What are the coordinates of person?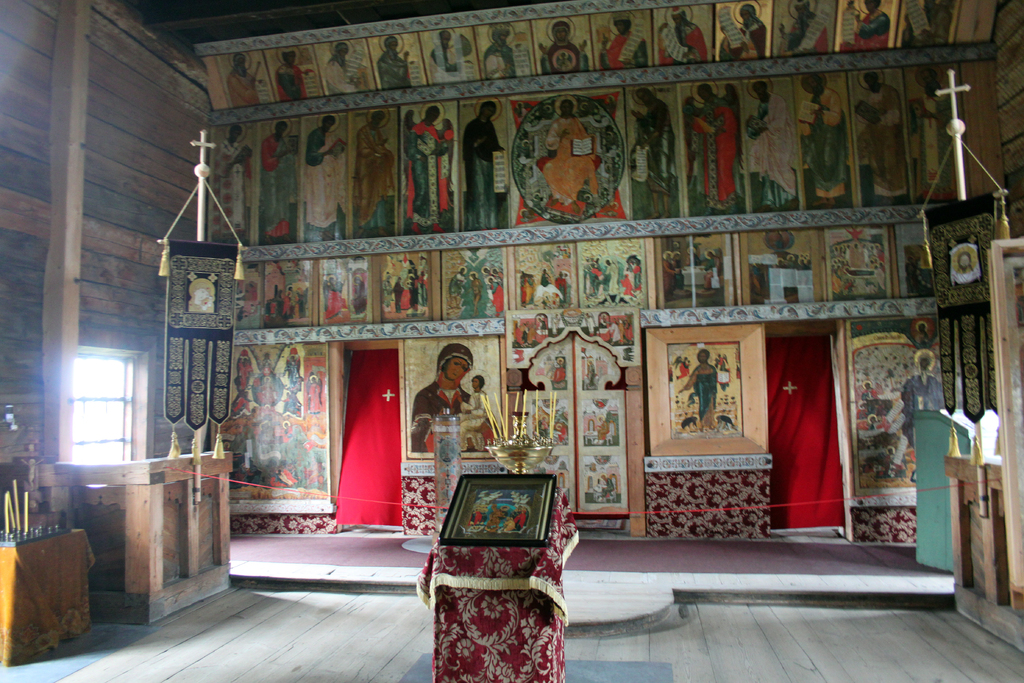
<region>681, 350, 719, 431</region>.
